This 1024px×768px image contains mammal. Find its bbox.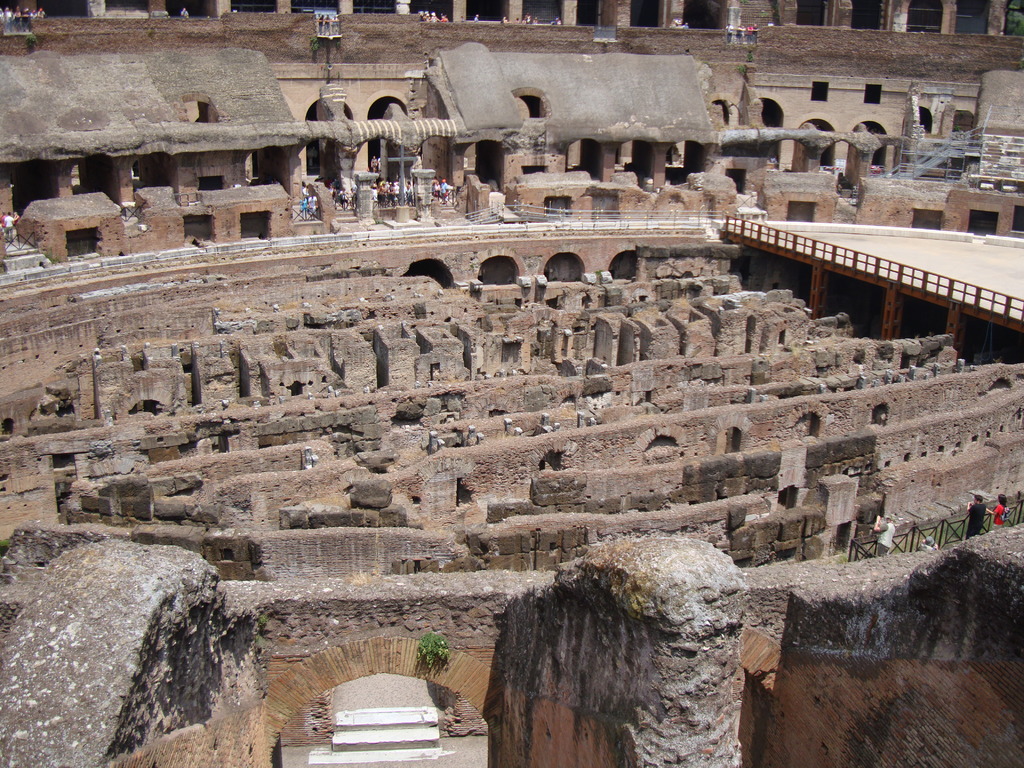
[left=180, top=6, right=189, bottom=17].
